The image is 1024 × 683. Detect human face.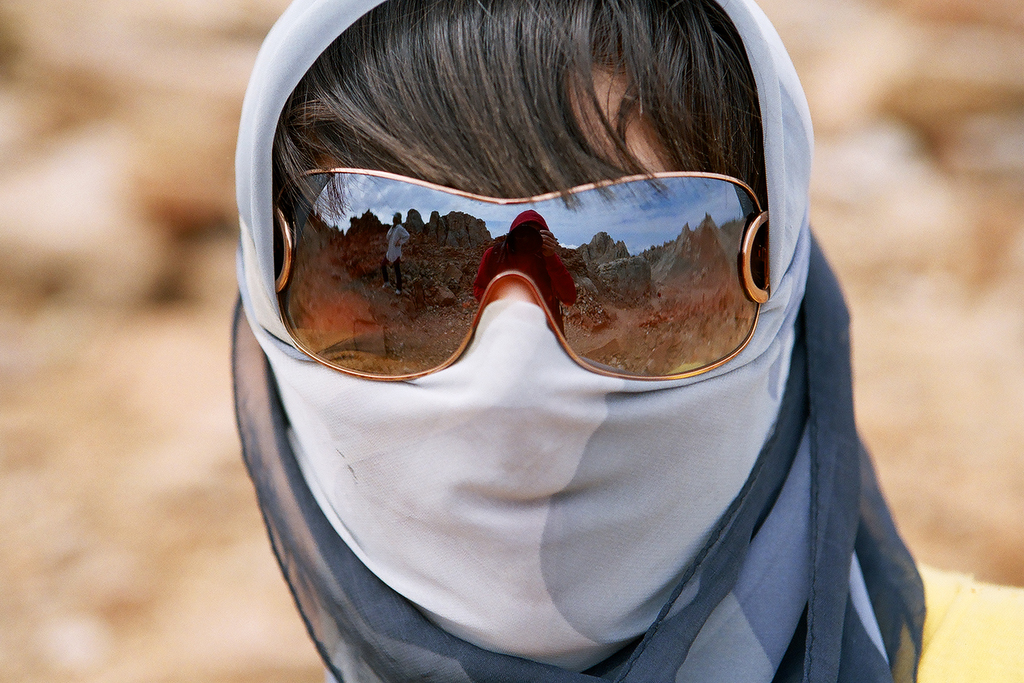
Detection: region(286, 57, 787, 648).
